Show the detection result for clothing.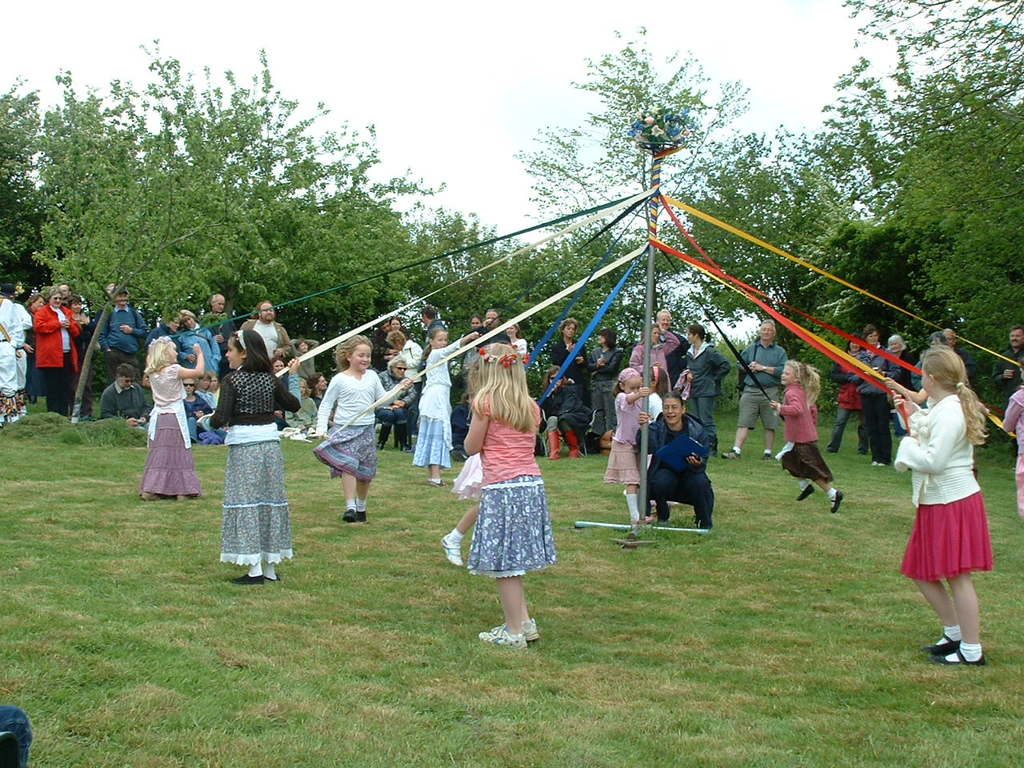
locate(211, 362, 301, 578).
